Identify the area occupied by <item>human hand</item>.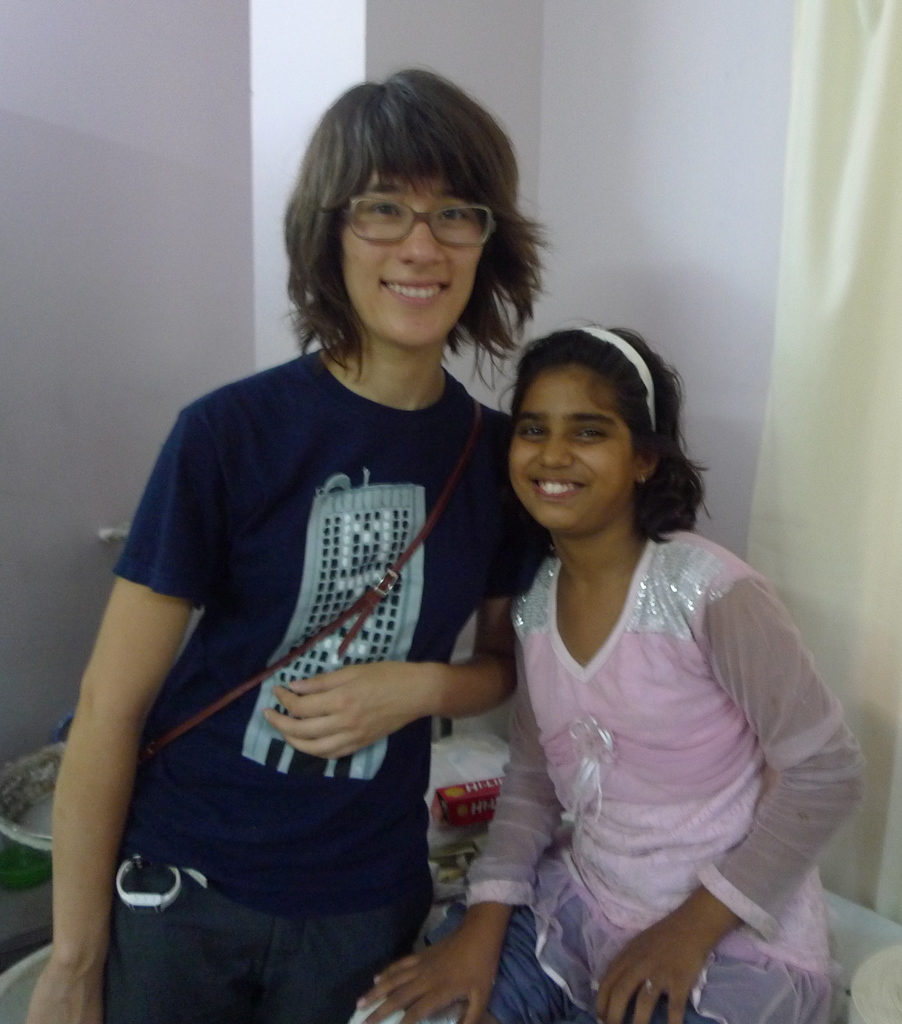
Area: left=25, top=967, right=105, bottom=1023.
